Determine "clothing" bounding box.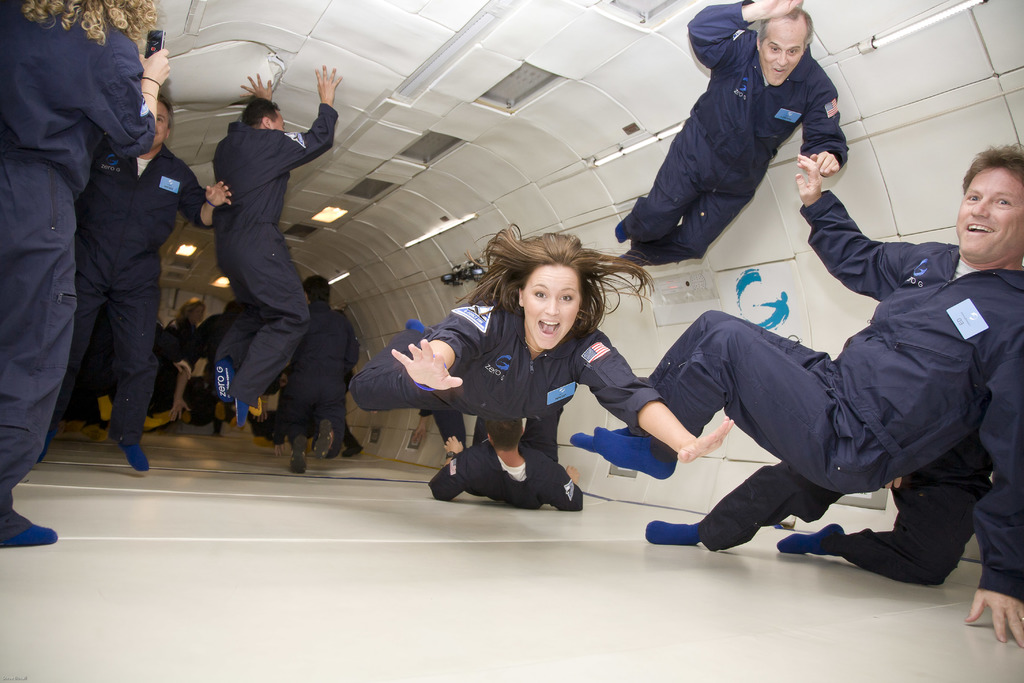
Determined: bbox=(285, 302, 358, 459).
